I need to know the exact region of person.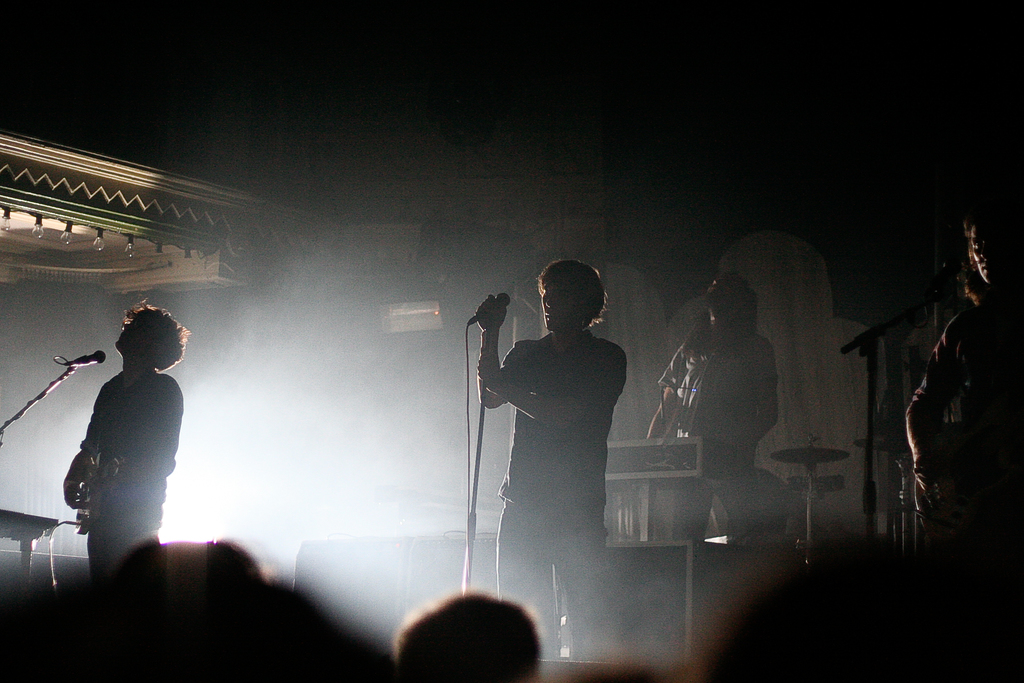
Region: x1=389 y1=586 x2=545 y2=682.
